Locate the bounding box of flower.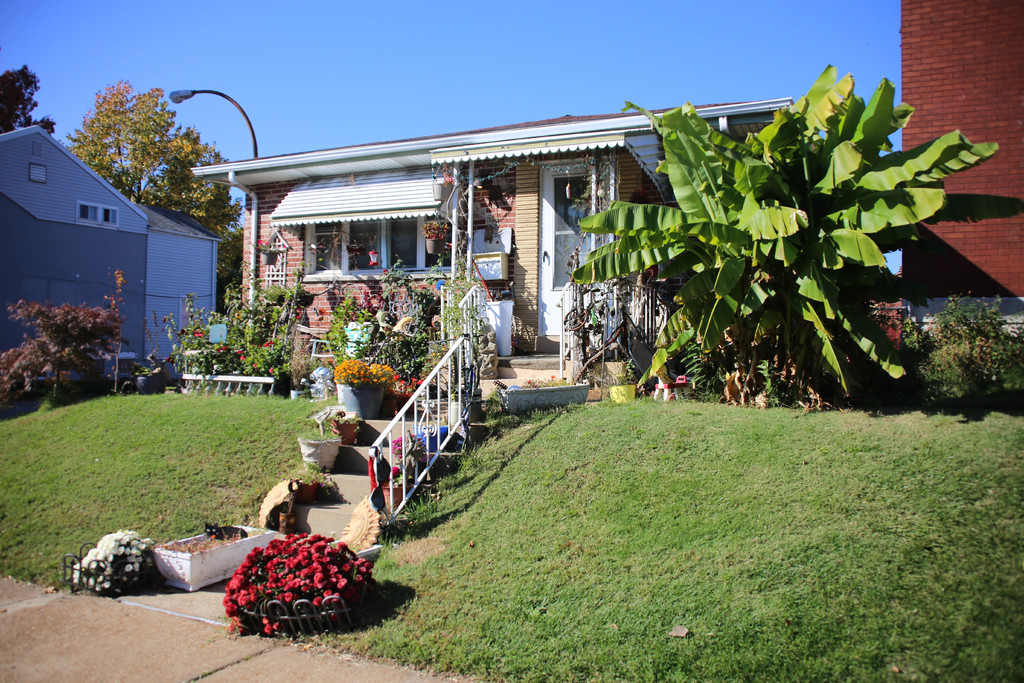
Bounding box: (left=252, top=365, right=256, bottom=366).
